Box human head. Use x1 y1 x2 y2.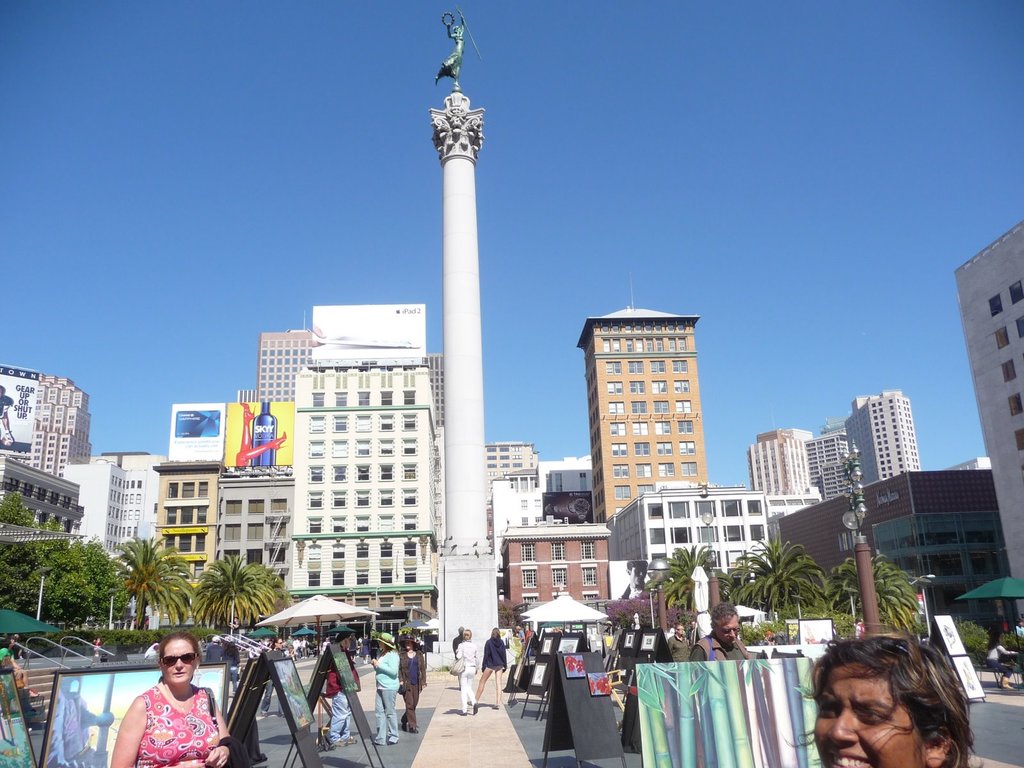
803 629 982 767.
